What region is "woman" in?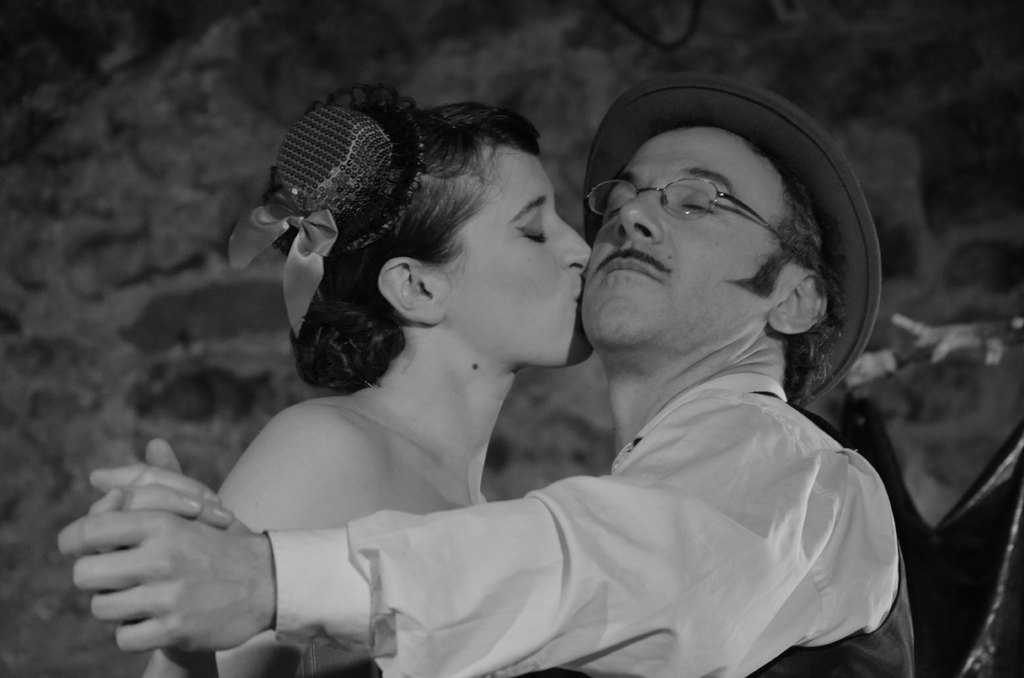
156,81,629,675.
